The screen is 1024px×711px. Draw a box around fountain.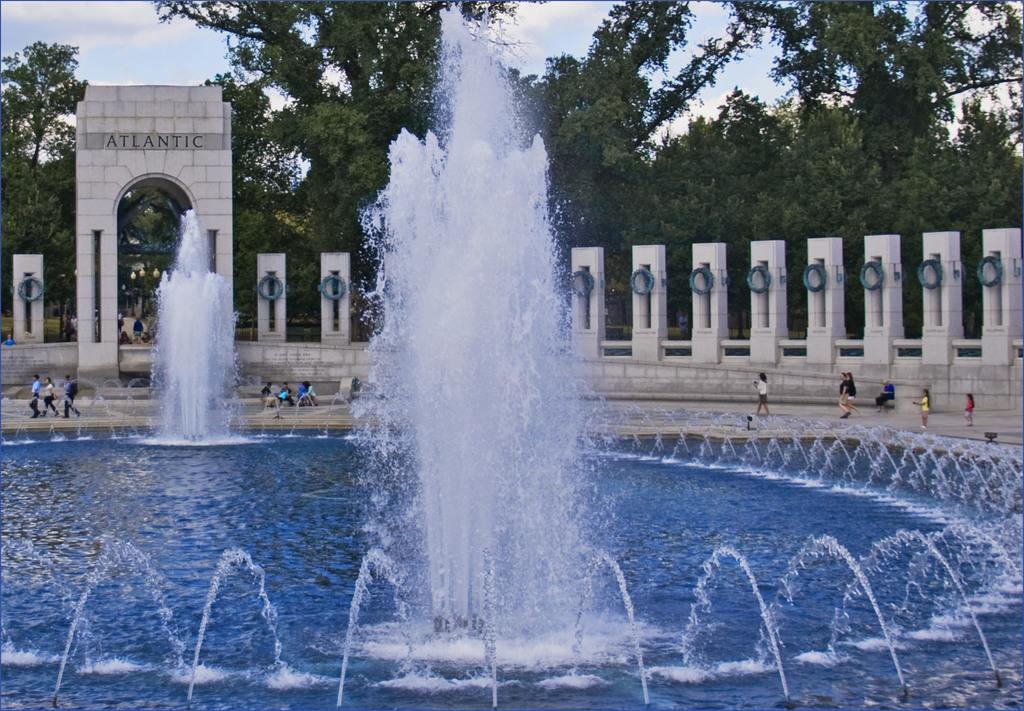
[378,0,636,686].
